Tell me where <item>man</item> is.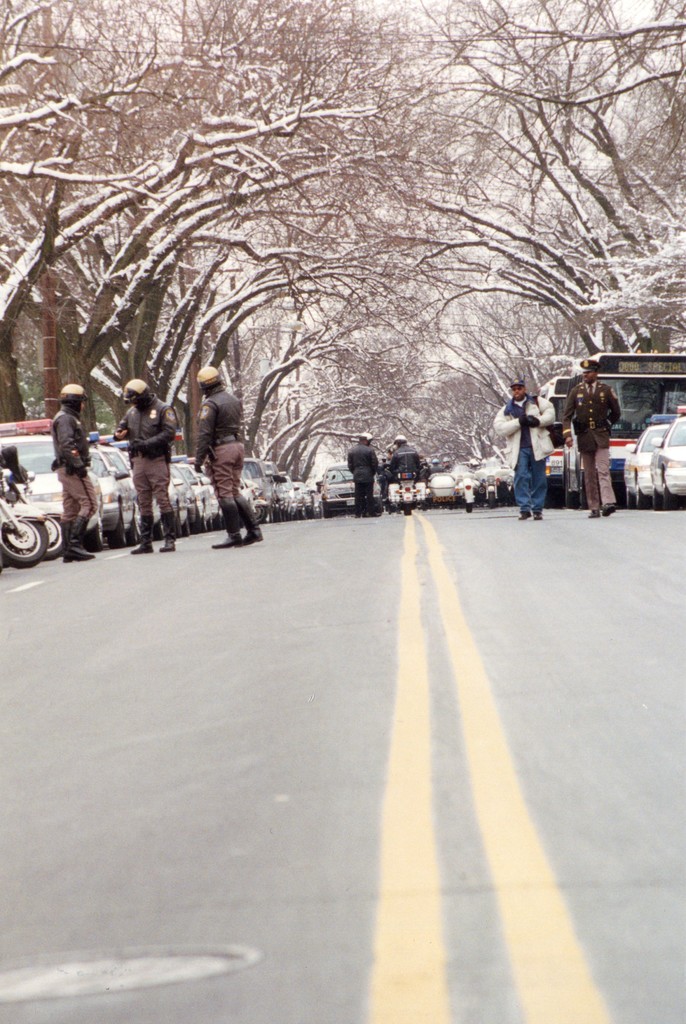
<item>man</item> is at [left=560, top=353, right=625, bottom=522].
